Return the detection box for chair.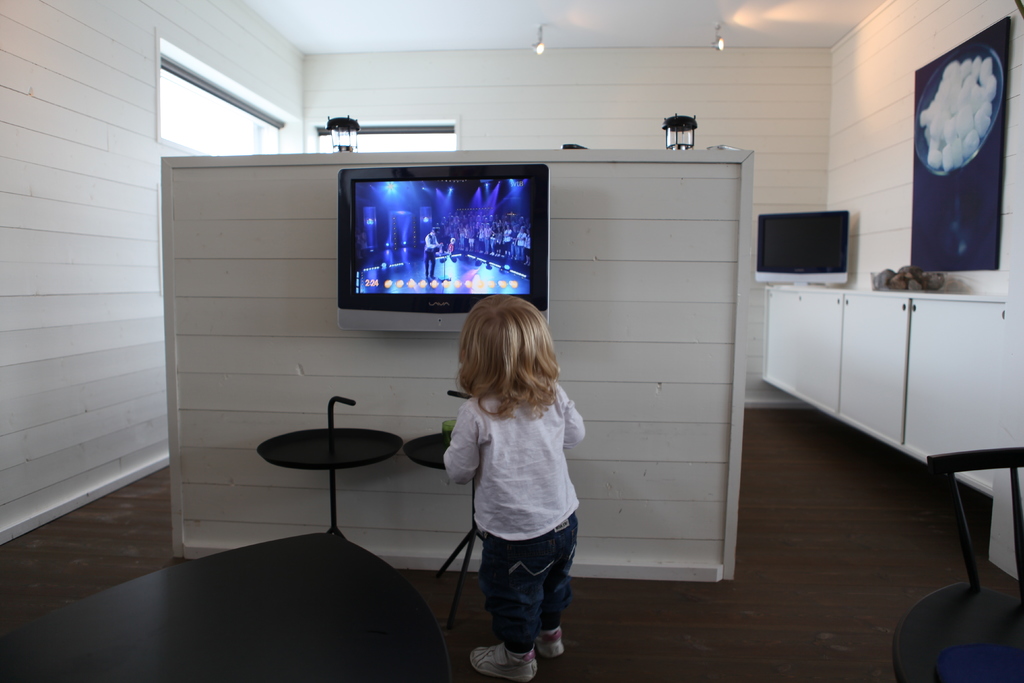
bbox=(891, 443, 1023, 682).
